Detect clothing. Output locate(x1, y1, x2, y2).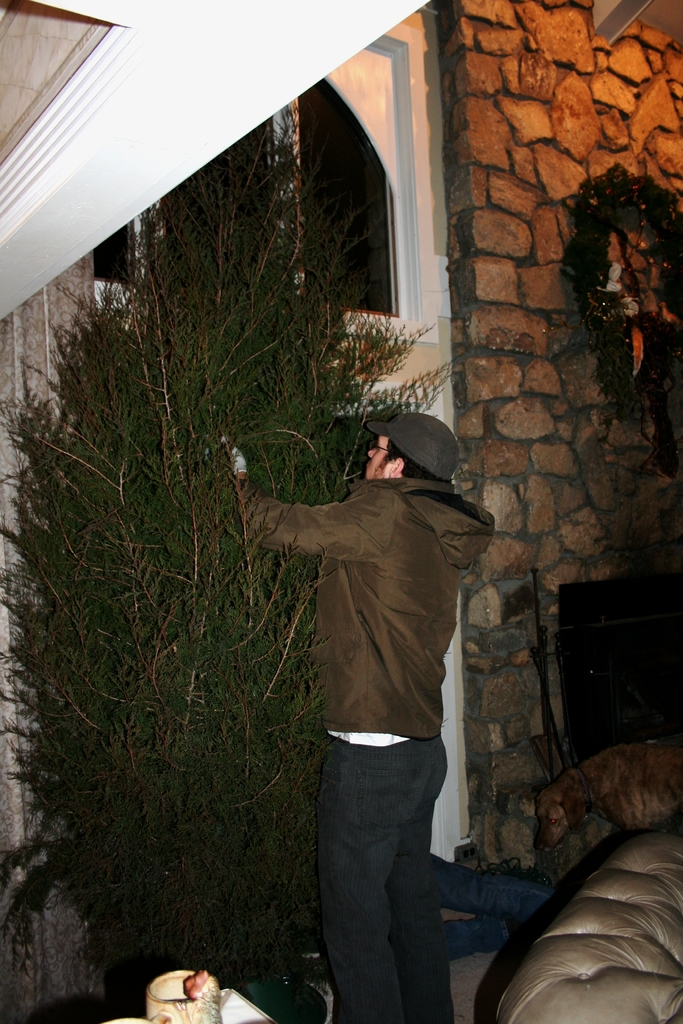
locate(254, 381, 496, 966).
